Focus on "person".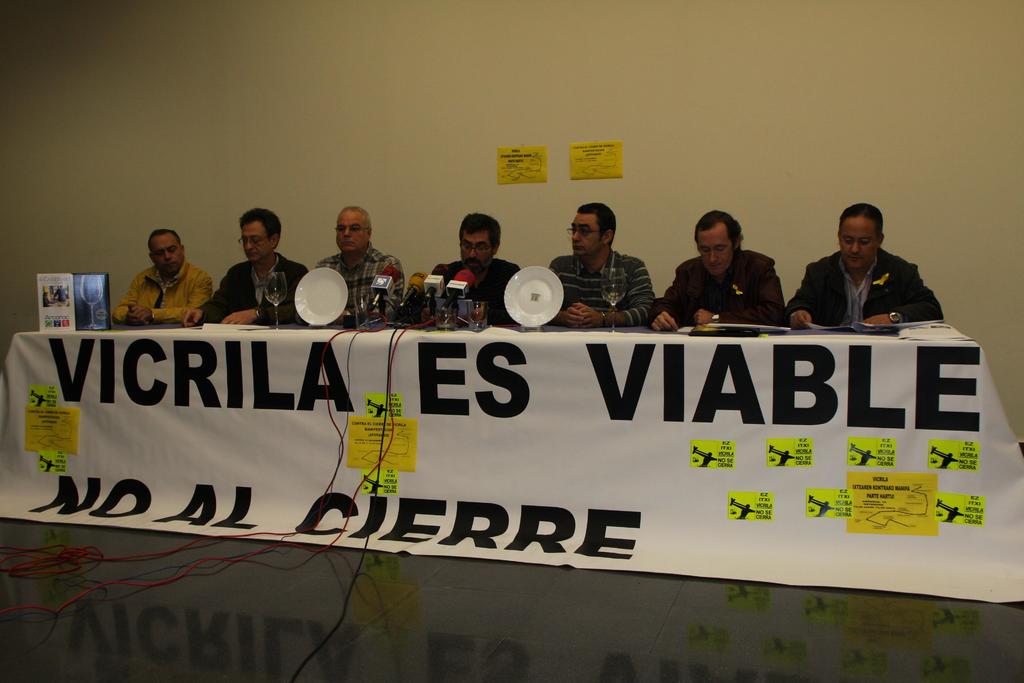
Focused at locate(180, 206, 308, 329).
